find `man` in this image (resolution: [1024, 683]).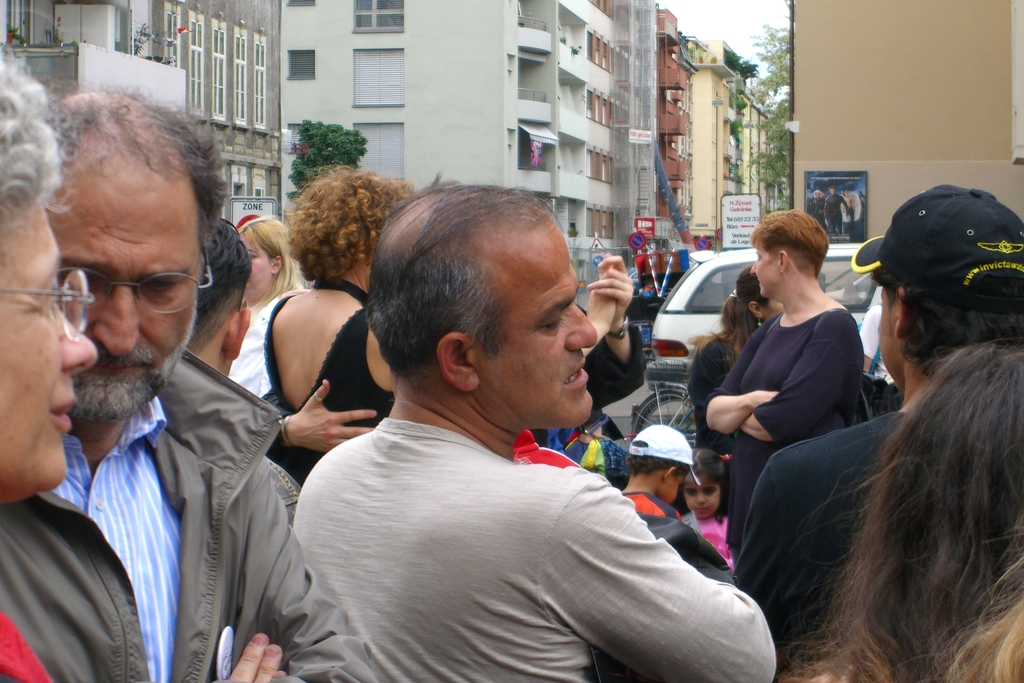
{"left": 0, "top": 73, "right": 383, "bottom": 682}.
